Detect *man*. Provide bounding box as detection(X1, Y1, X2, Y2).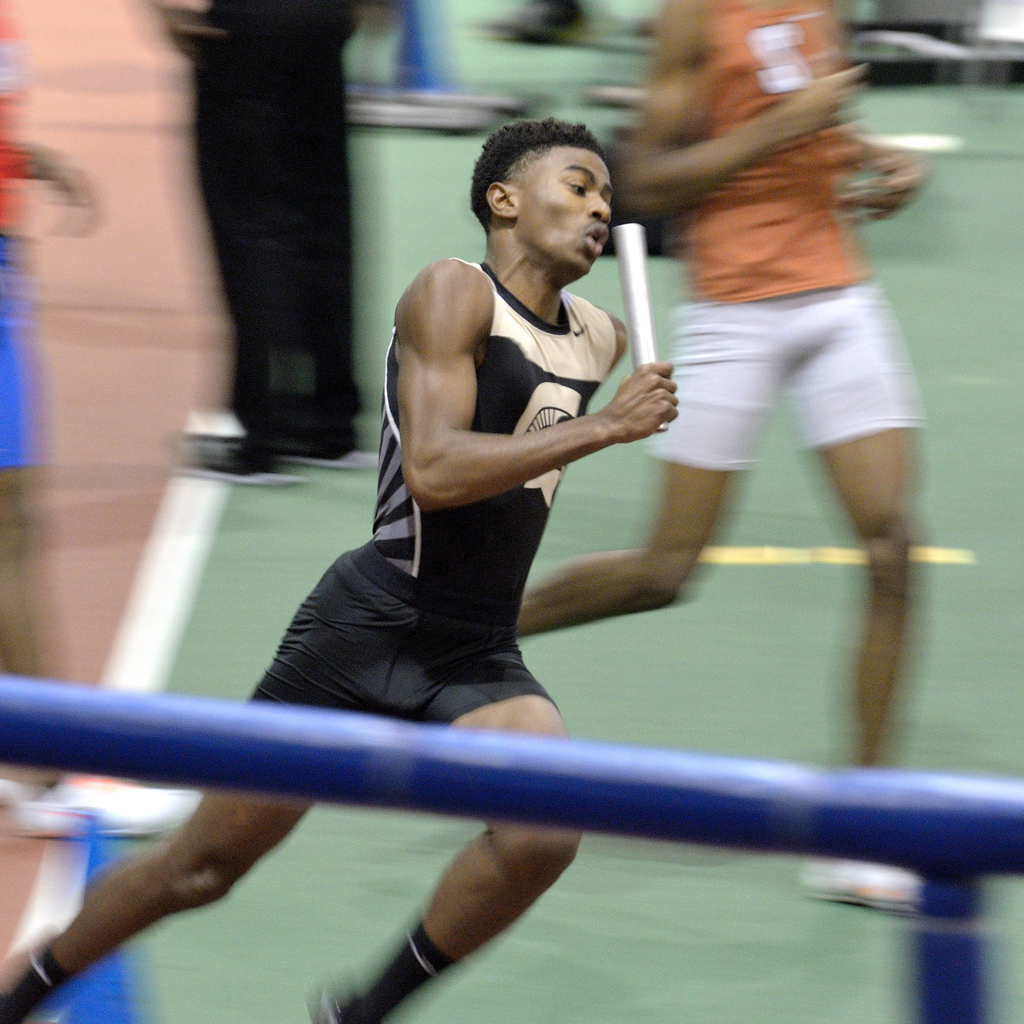
detection(144, 0, 375, 477).
